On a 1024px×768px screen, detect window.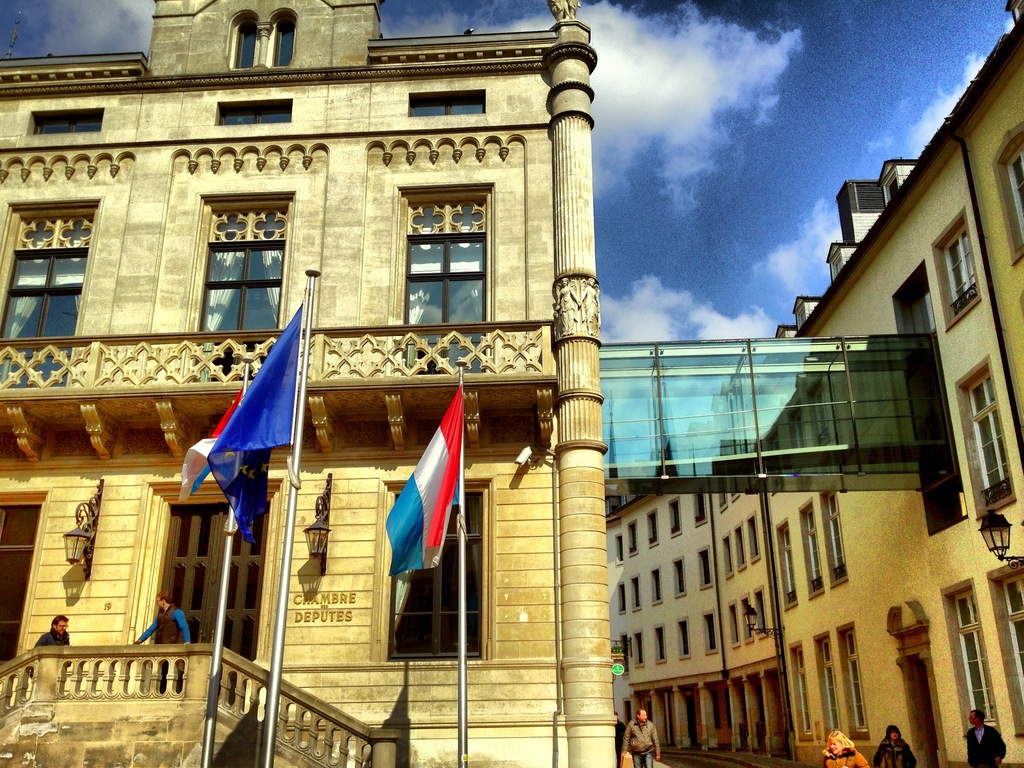
BBox(697, 544, 714, 590).
